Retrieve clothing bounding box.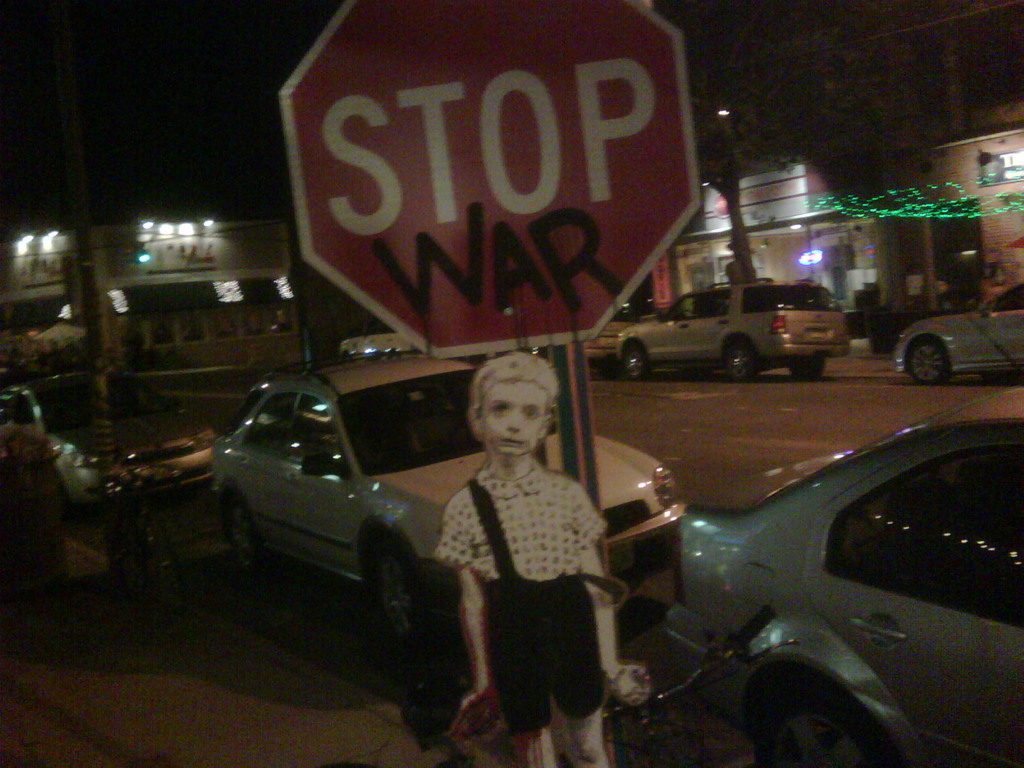
Bounding box: crop(431, 460, 604, 734).
